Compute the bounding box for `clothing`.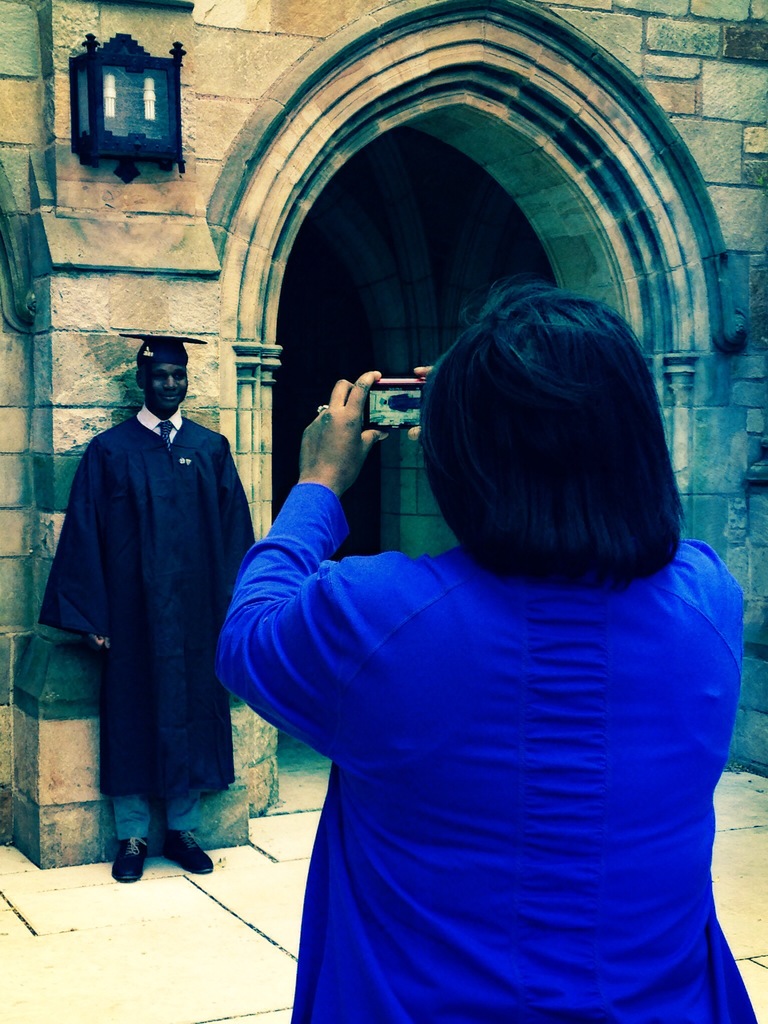
223, 413, 751, 1013.
